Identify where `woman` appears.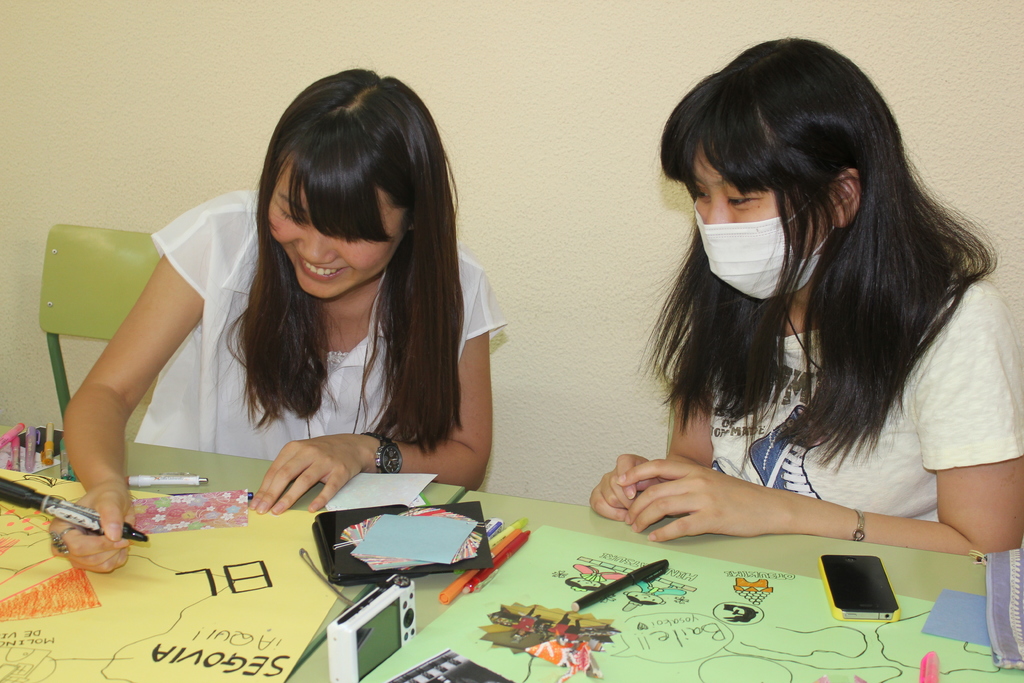
Appears at locate(582, 36, 1020, 632).
